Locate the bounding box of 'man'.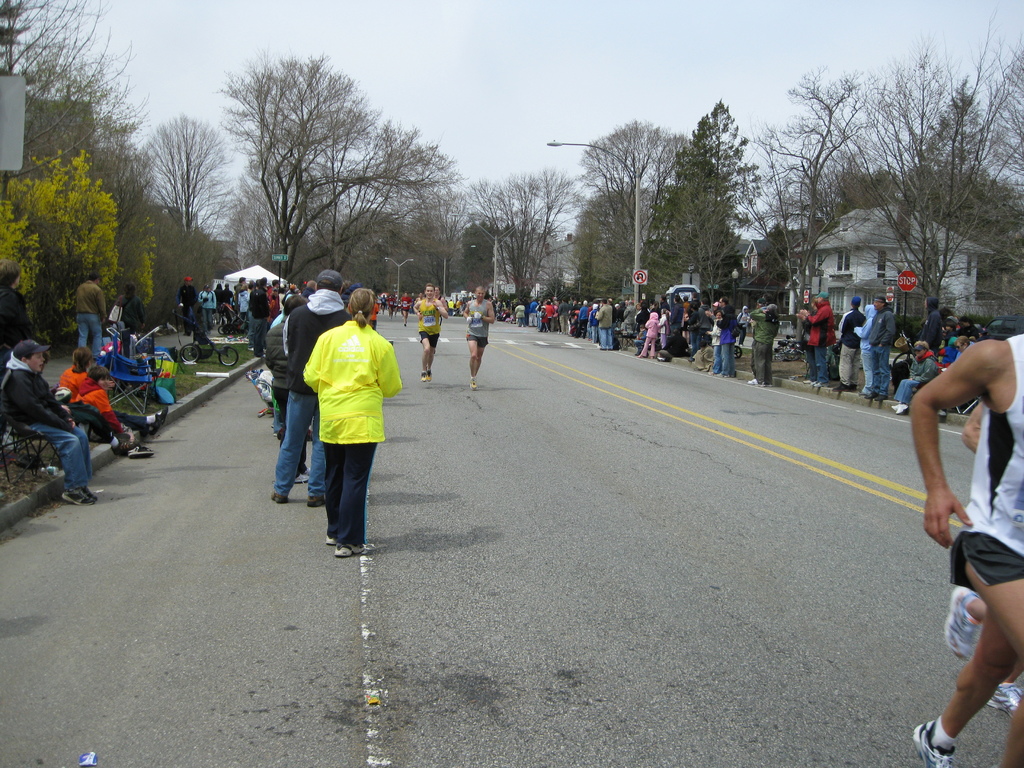
Bounding box: bbox(895, 262, 1019, 733).
